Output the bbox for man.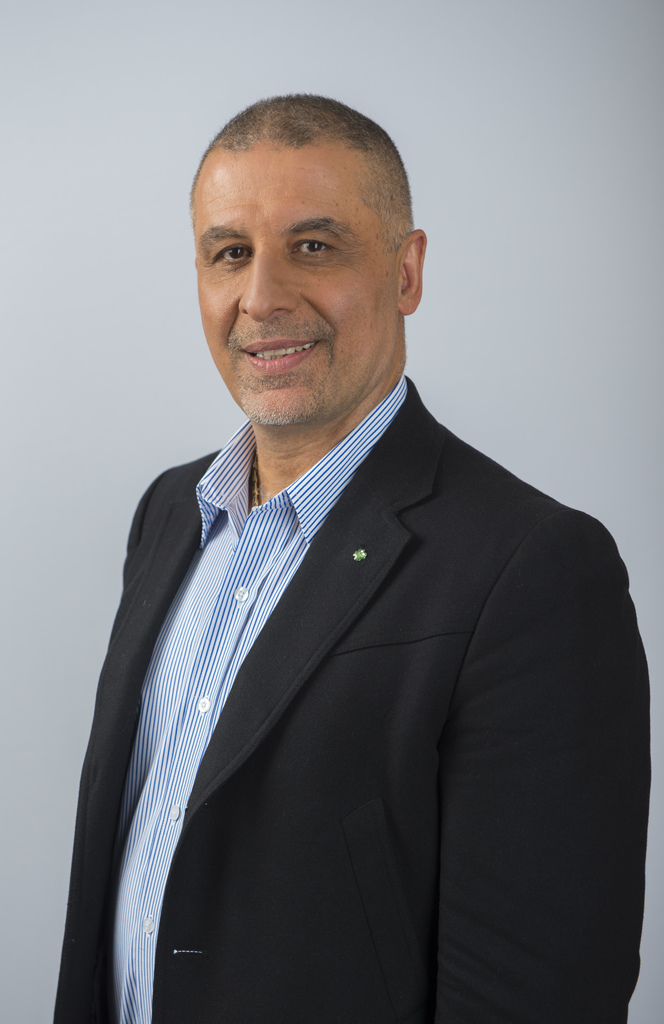
detection(79, 101, 626, 960).
